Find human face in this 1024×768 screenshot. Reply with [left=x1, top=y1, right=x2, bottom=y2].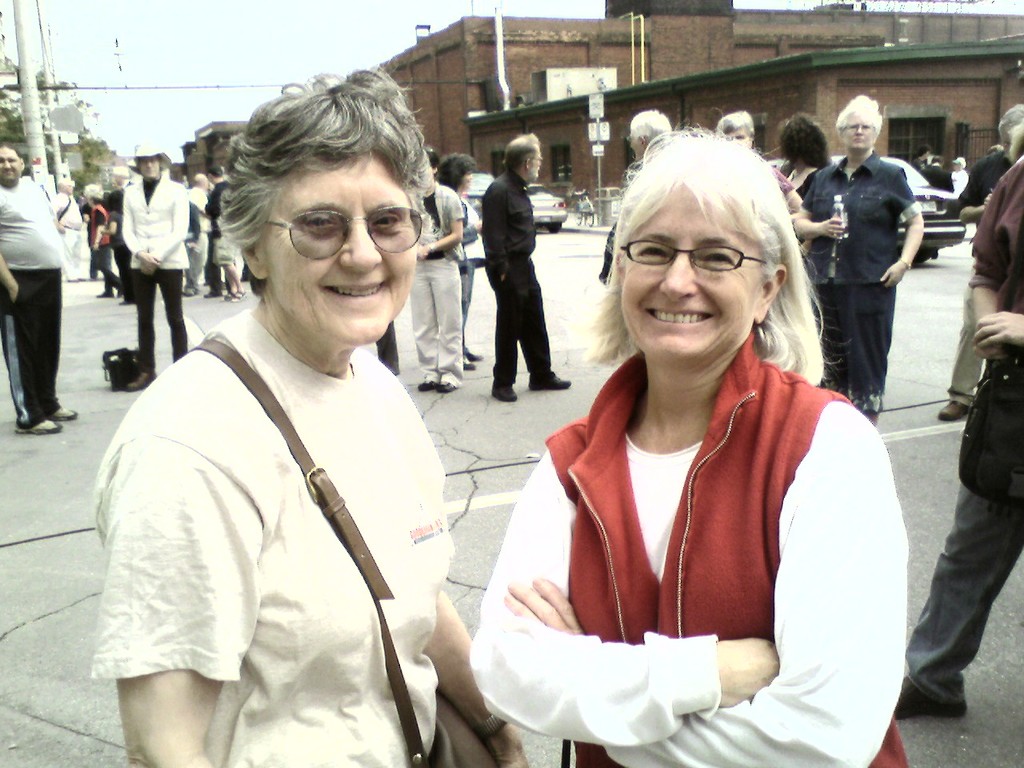
[left=842, top=107, right=879, bottom=151].
